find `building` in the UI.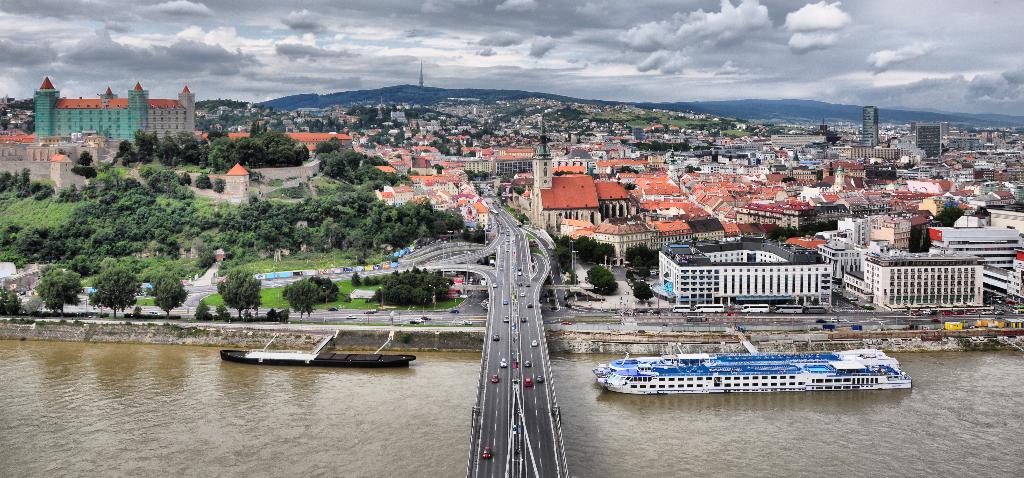
UI element at bbox(917, 125, 940, 156).
